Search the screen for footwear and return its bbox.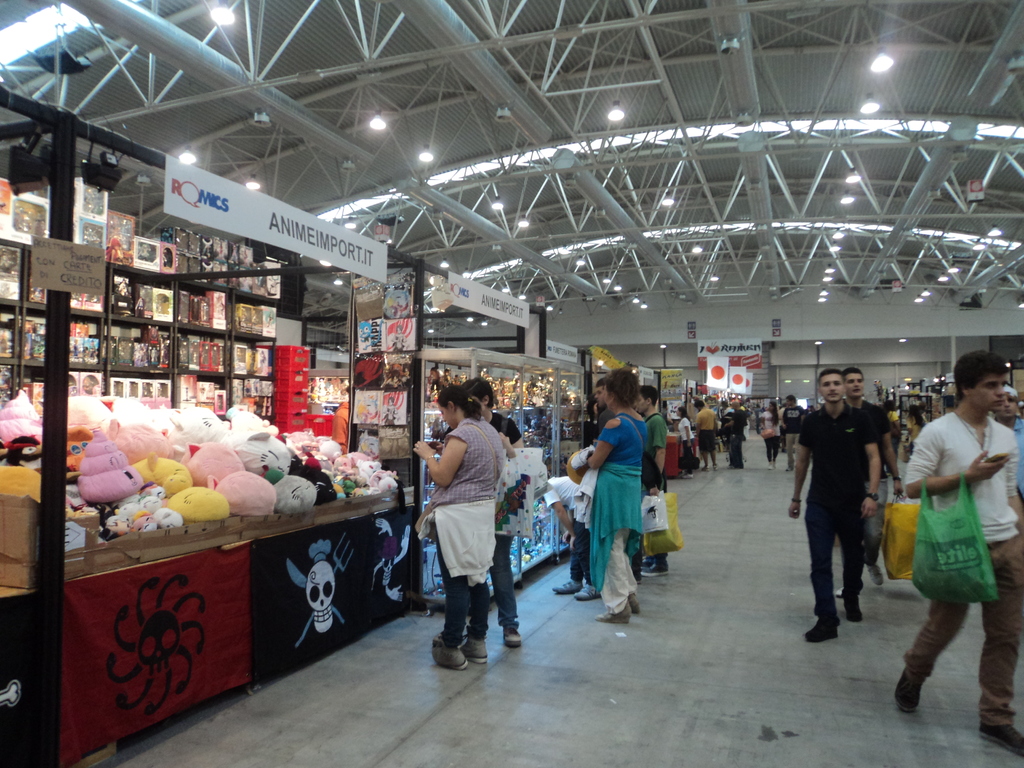
Found: rect(638, 563, 670, 577).
